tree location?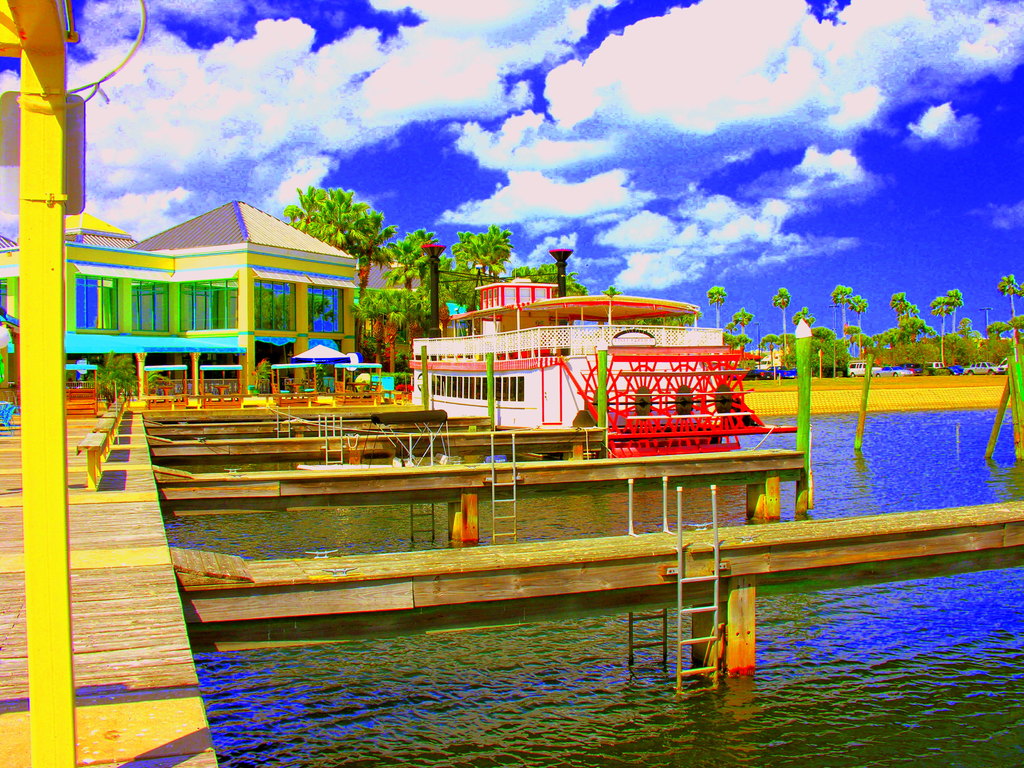
crop(969, 274, 1023, 337)
